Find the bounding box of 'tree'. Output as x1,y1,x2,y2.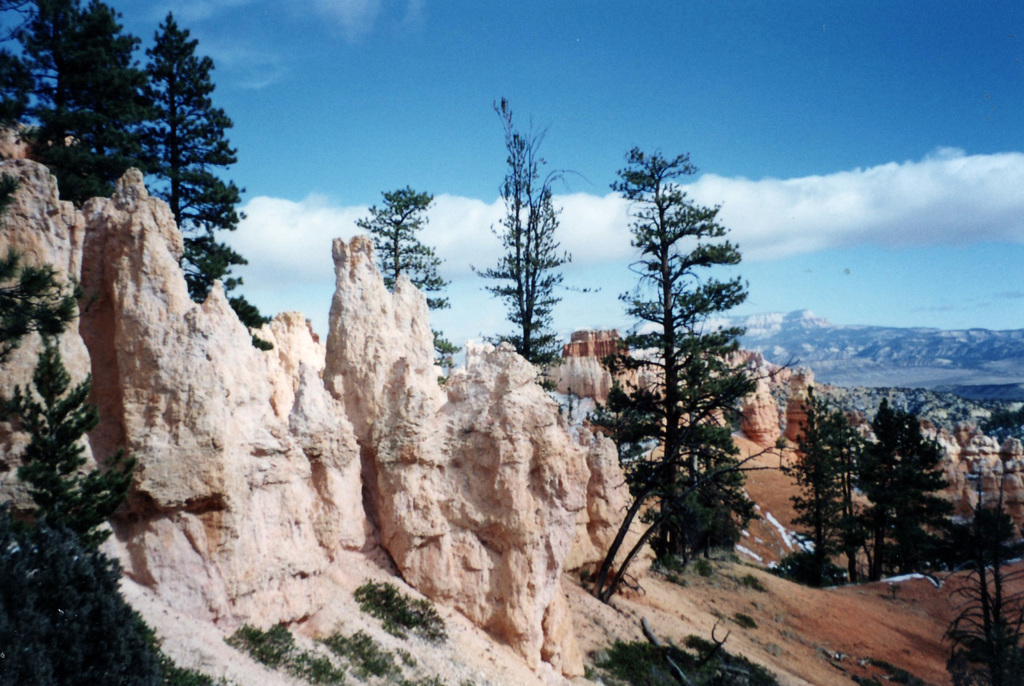
596,117,799,603.
